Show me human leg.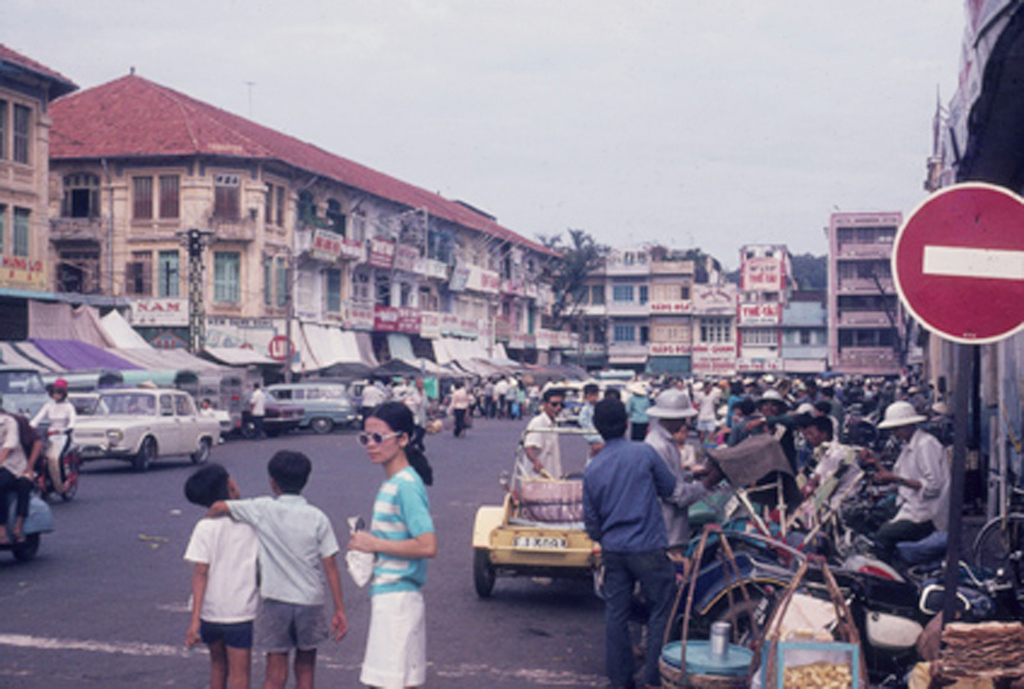
human leg is here: select_region(220, 610, 254, 688).
